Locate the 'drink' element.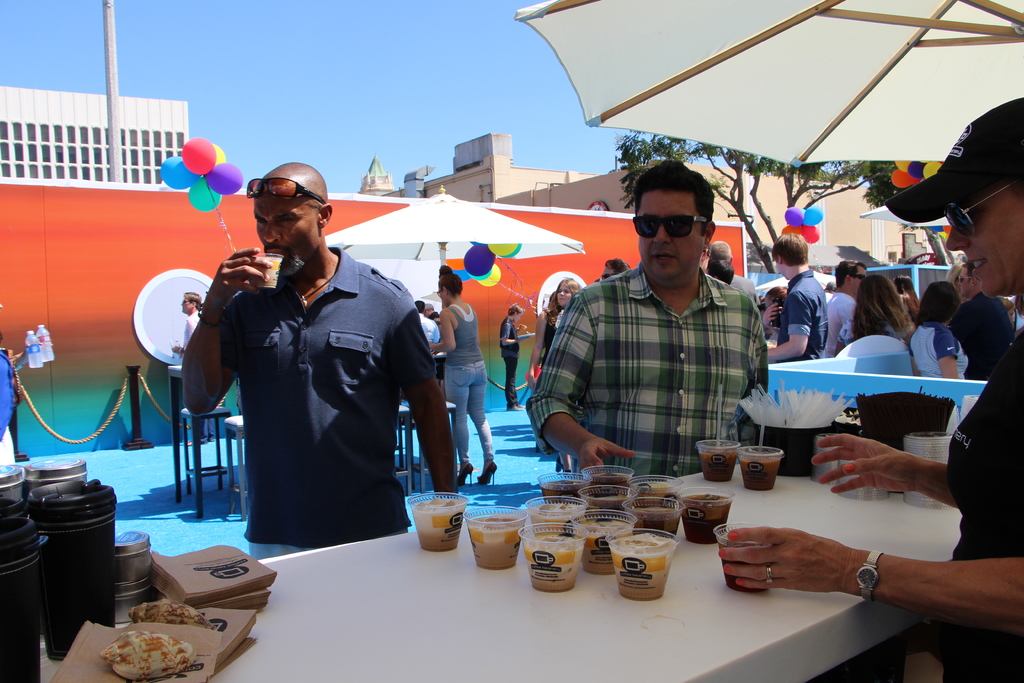
Element bbox: <bbox>696, 448, 734, 484</bbox>.
